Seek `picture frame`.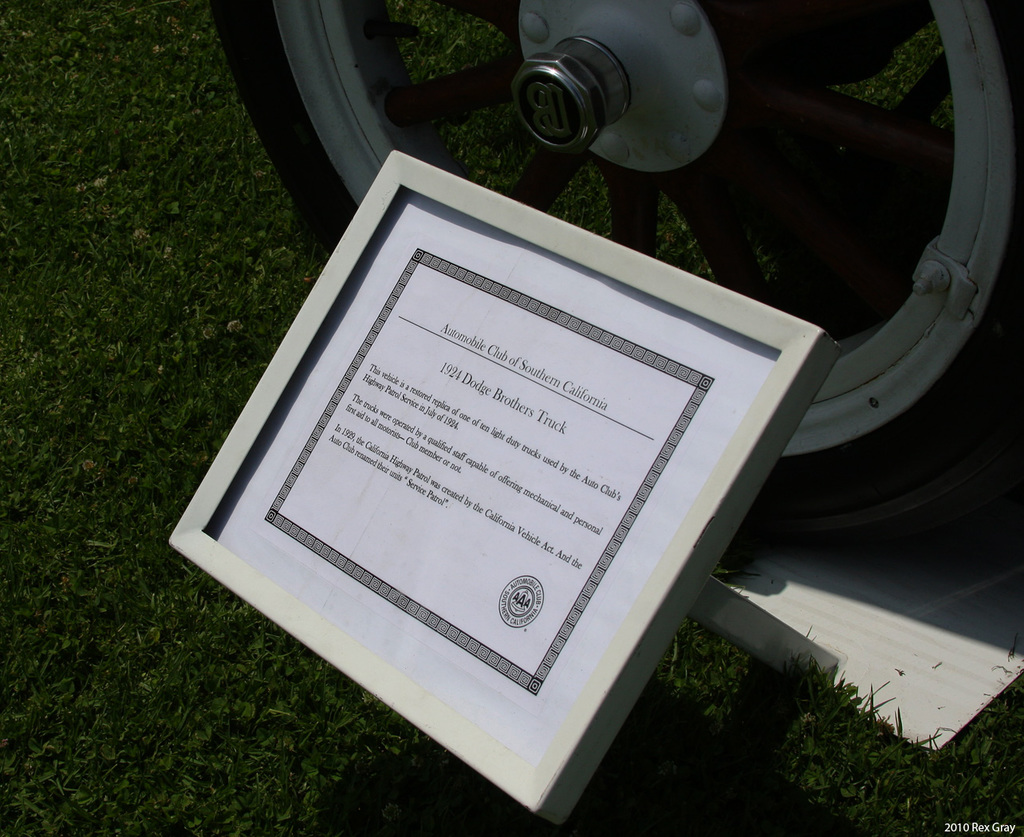
165, 148, 841, 827.
